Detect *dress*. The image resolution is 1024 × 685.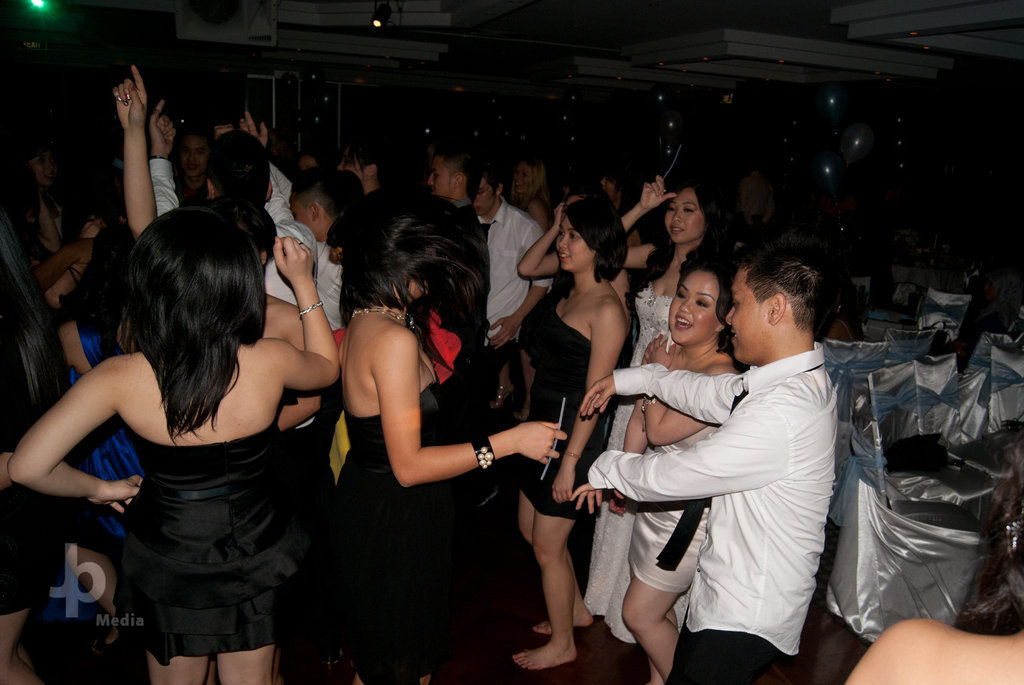
Rect(626, 425, 723, 595).
